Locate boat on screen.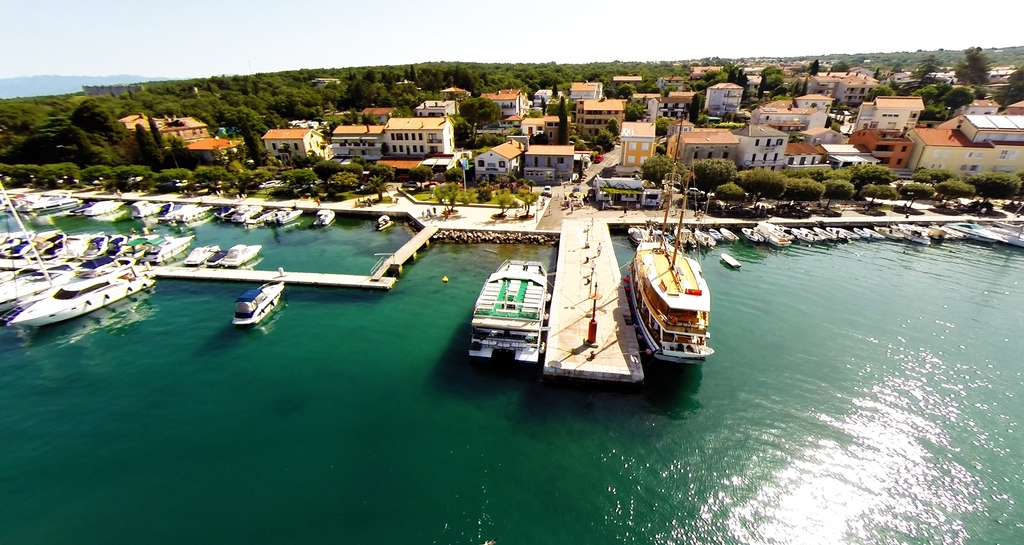
On screen at bbox=[271, 203, 303, 225].
